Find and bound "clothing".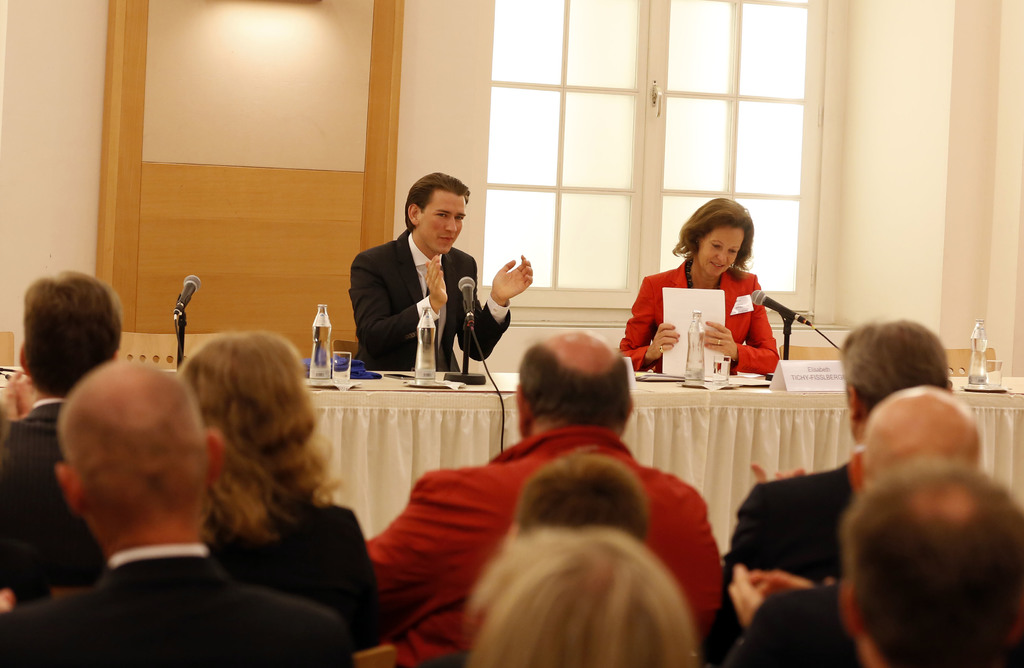
Bound: bbox=[715, 575, 862, 667].
